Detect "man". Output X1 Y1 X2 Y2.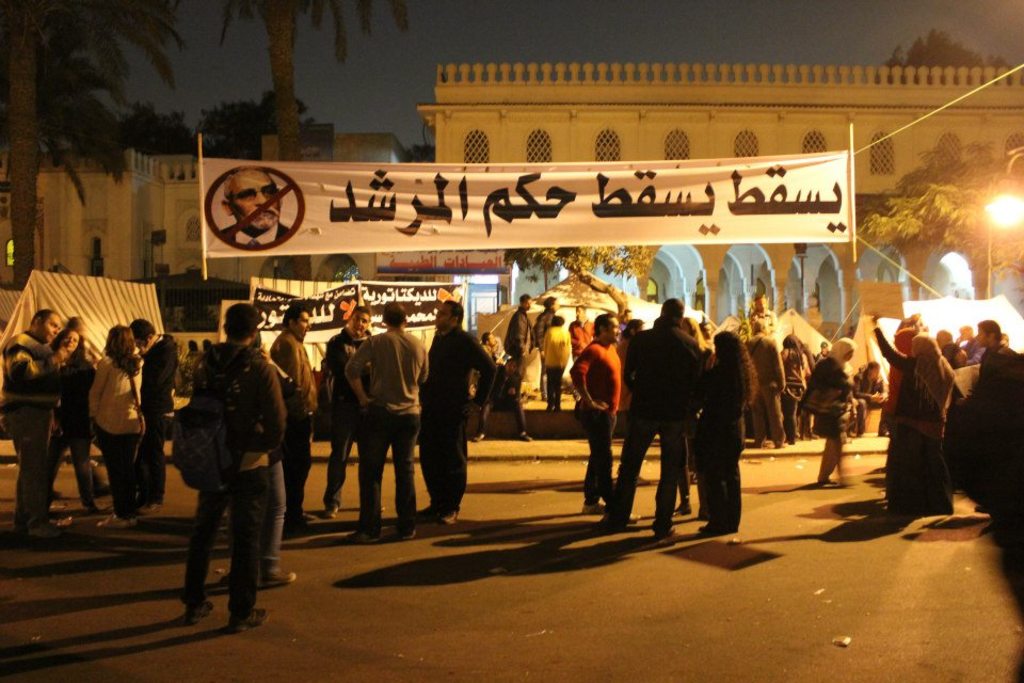
935 330 957 372.
